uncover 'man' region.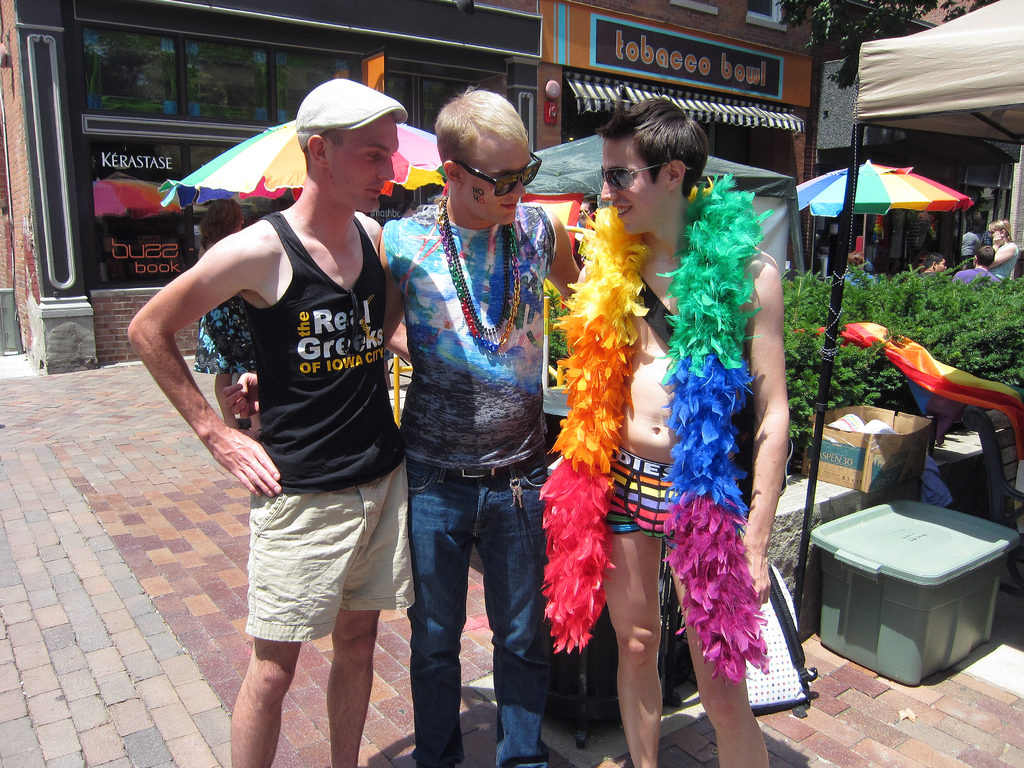
Uncovered: BBox(593, 99, 789, 767).
